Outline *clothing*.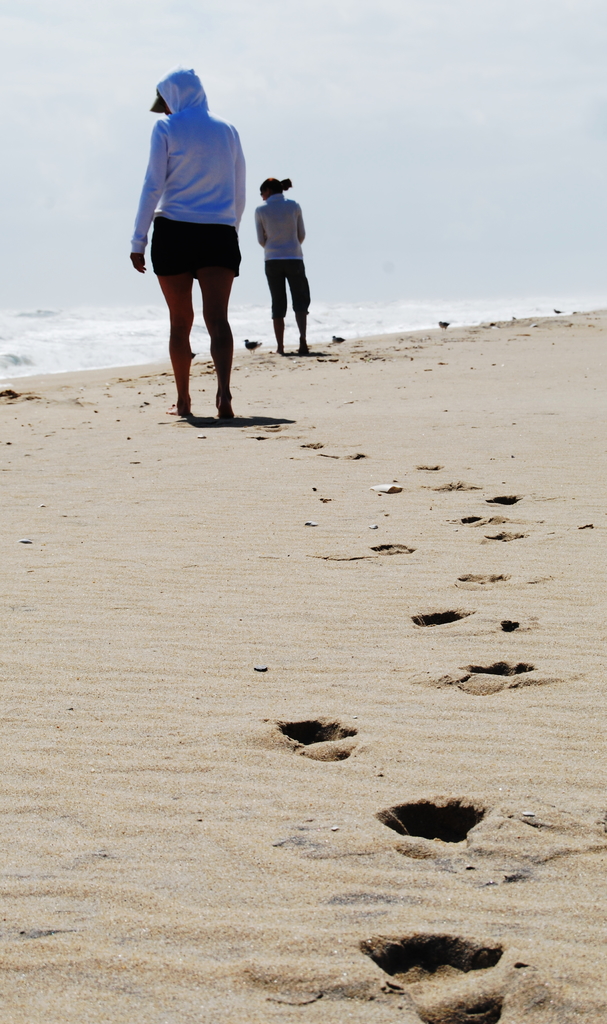
Outline: [left=132, top=62, right=255, bottom=354].
